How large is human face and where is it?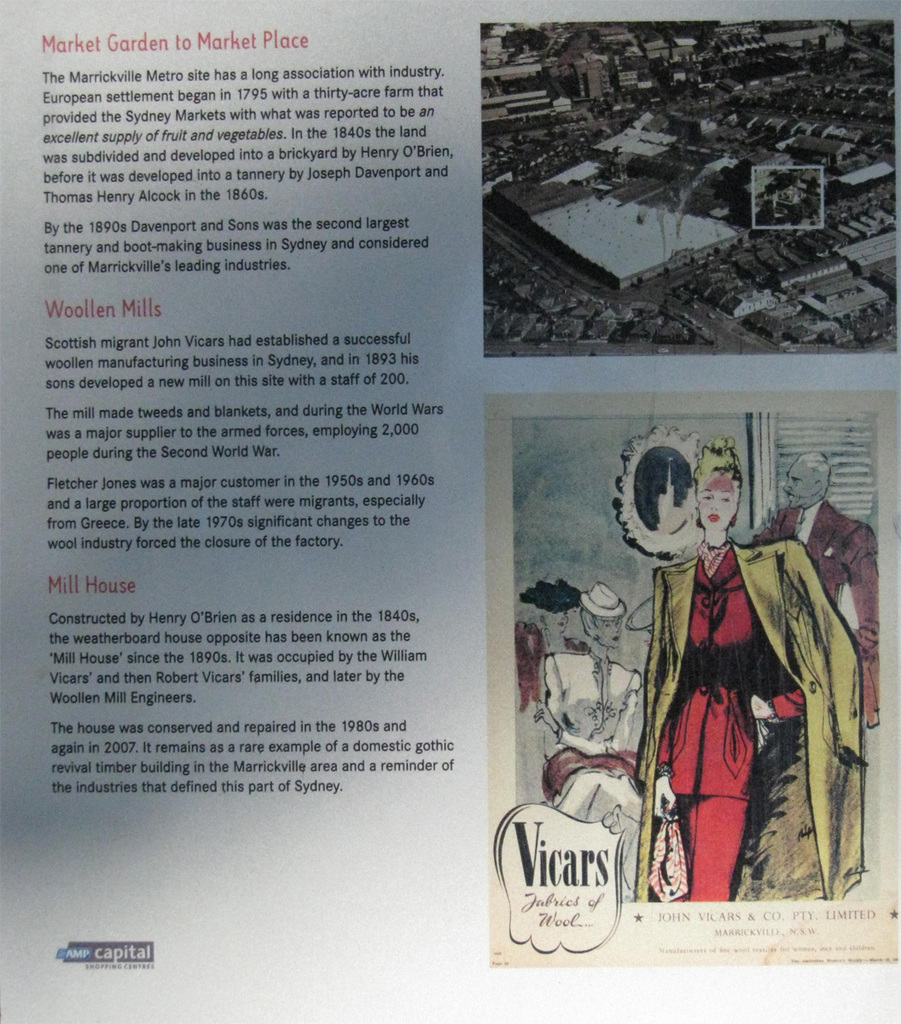
Bounding box: pyautogui.locateOnScreen(783, 459, 815, 505).
